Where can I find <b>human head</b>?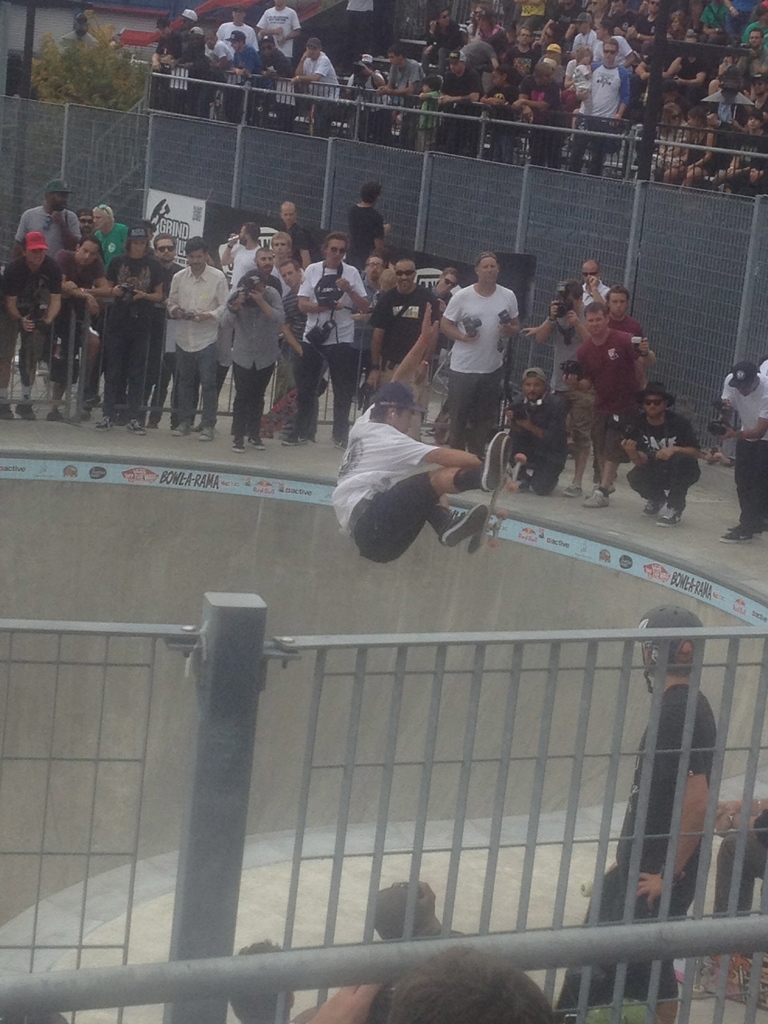
You can find it at (left=396, top=258, right=416, bottom=295).
